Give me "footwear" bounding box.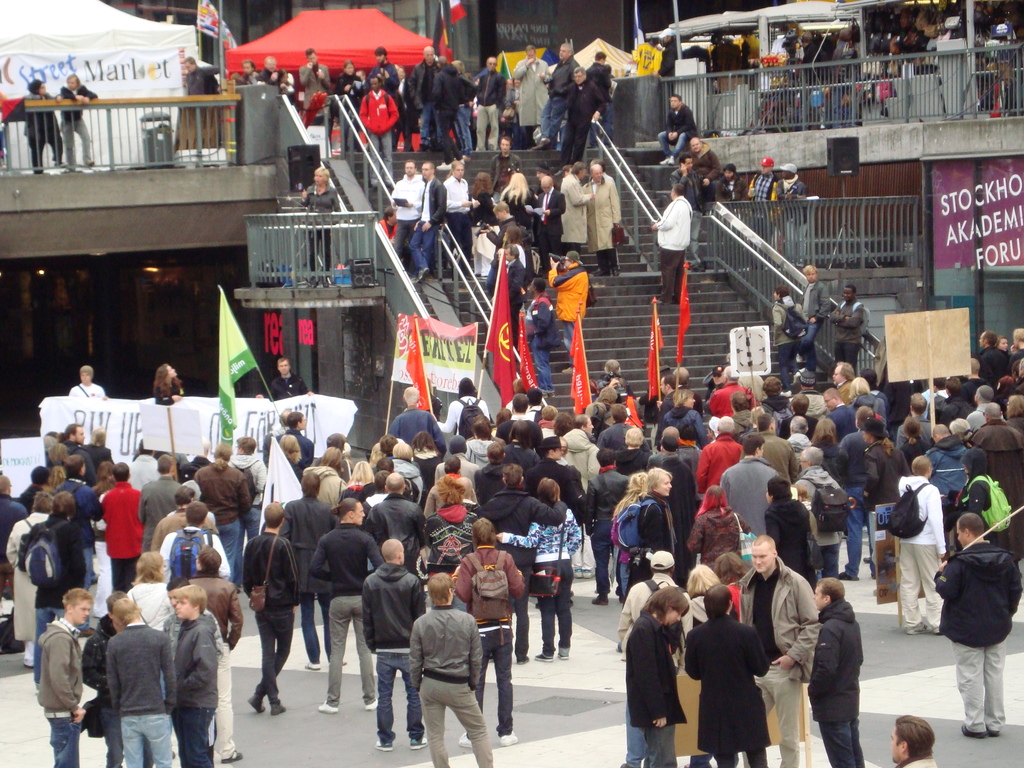
986, 726, 1011, 740.
